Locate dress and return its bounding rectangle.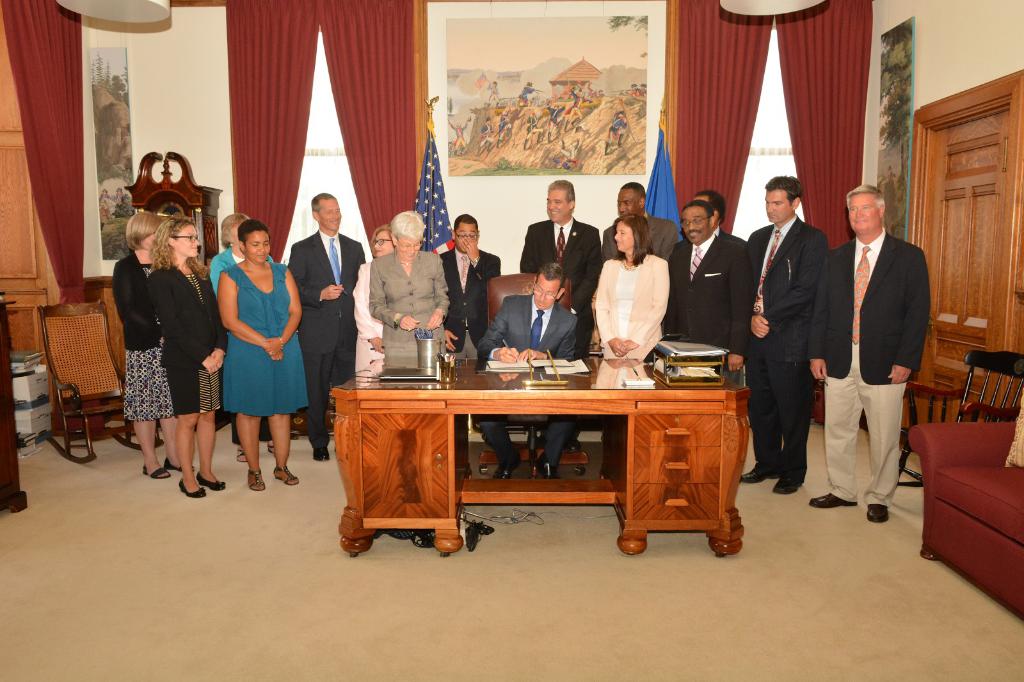
(x1=172, y1=265, x2=224, y2=415).
